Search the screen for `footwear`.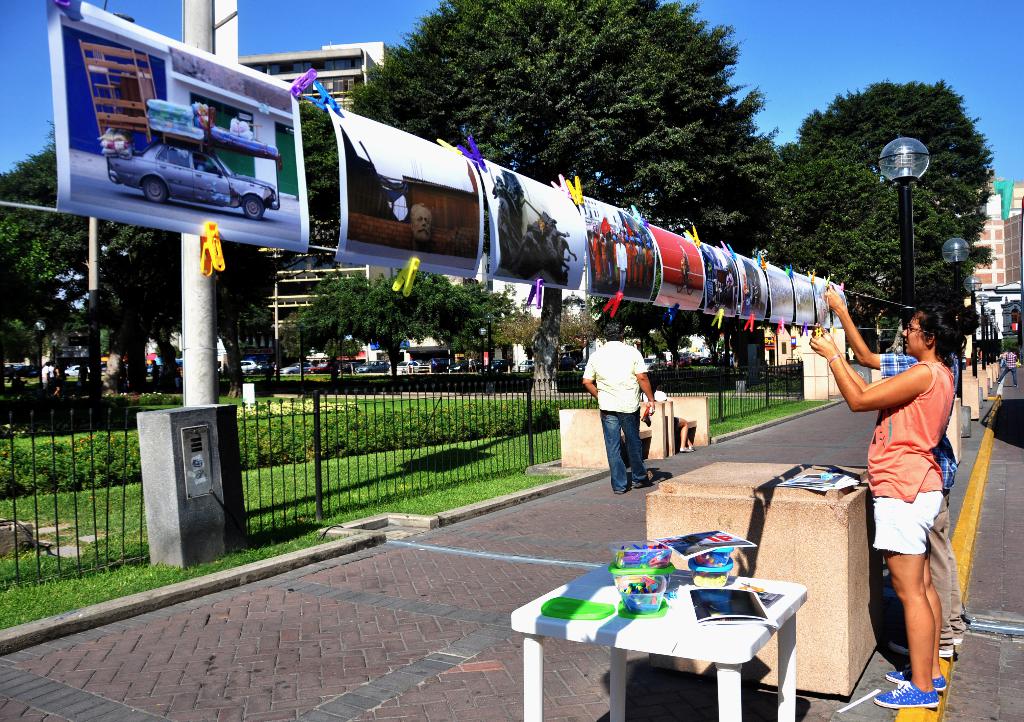
Found at <bbox>635, 477, 653, 489</bbox>.
